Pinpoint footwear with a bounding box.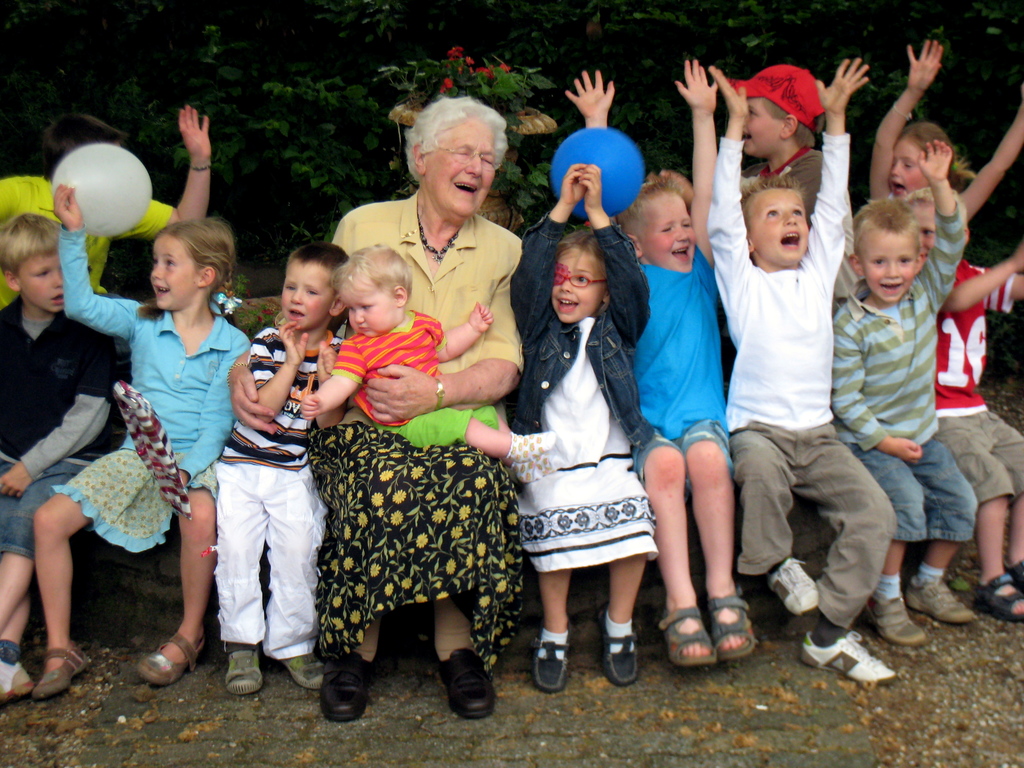
crop(136, 637, 207, 686).
